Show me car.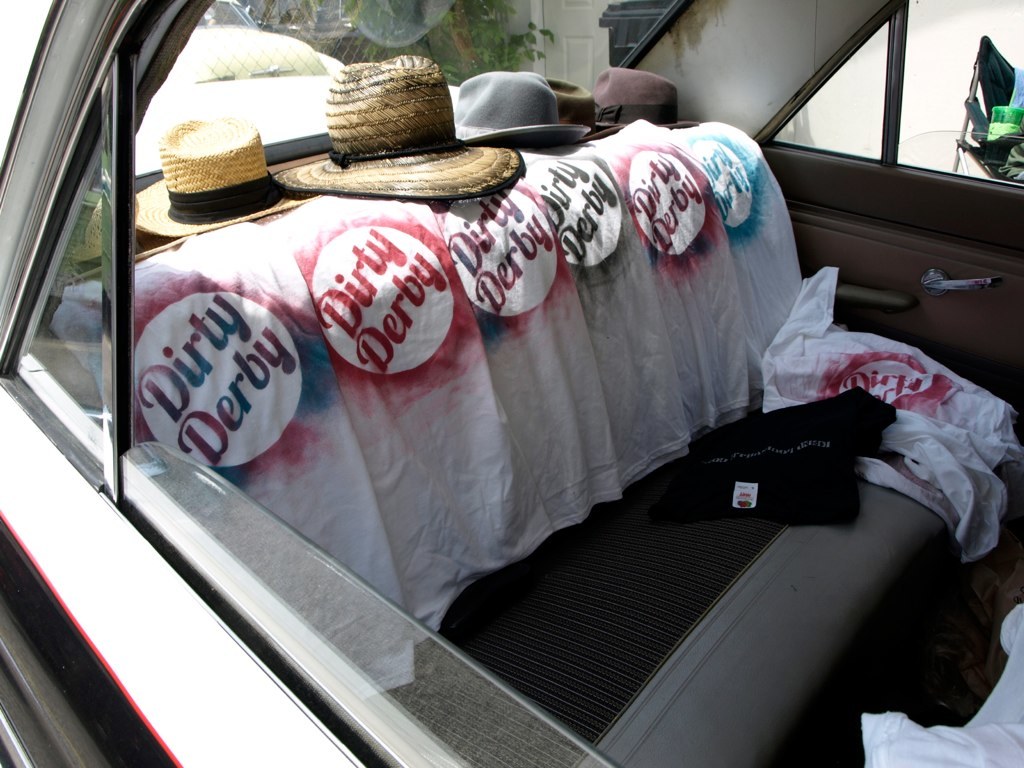
car is here: <box>180,0,343,80</box>.
